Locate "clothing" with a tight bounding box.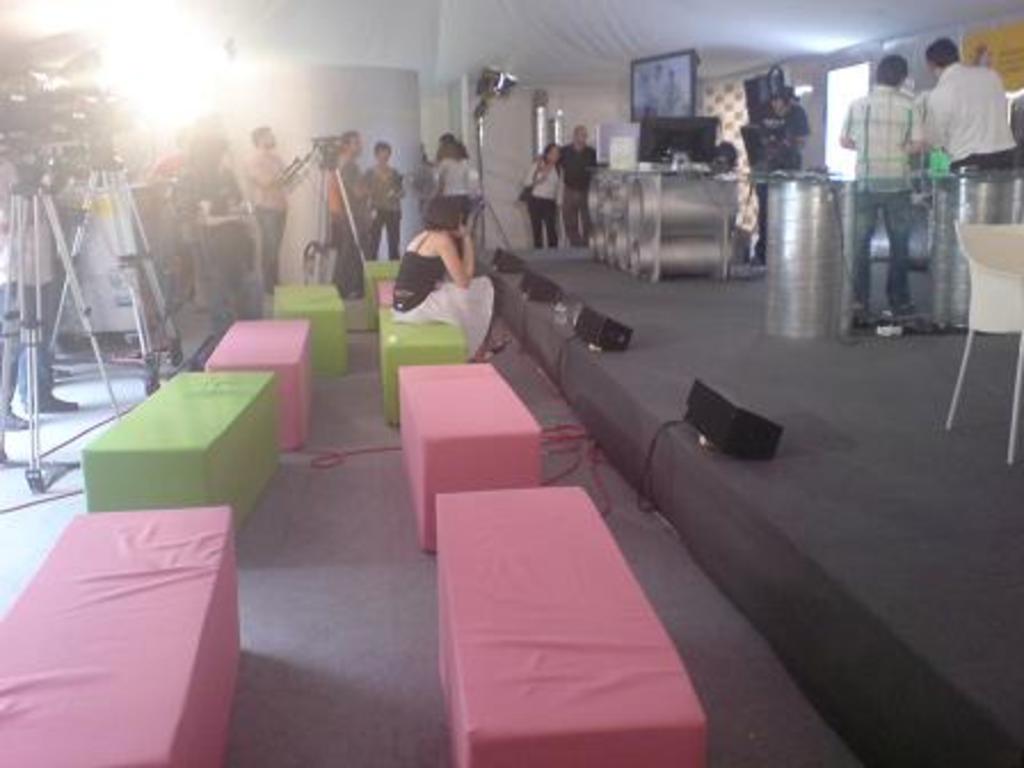
x1=370, y1=160, x2=398, y2=279.
